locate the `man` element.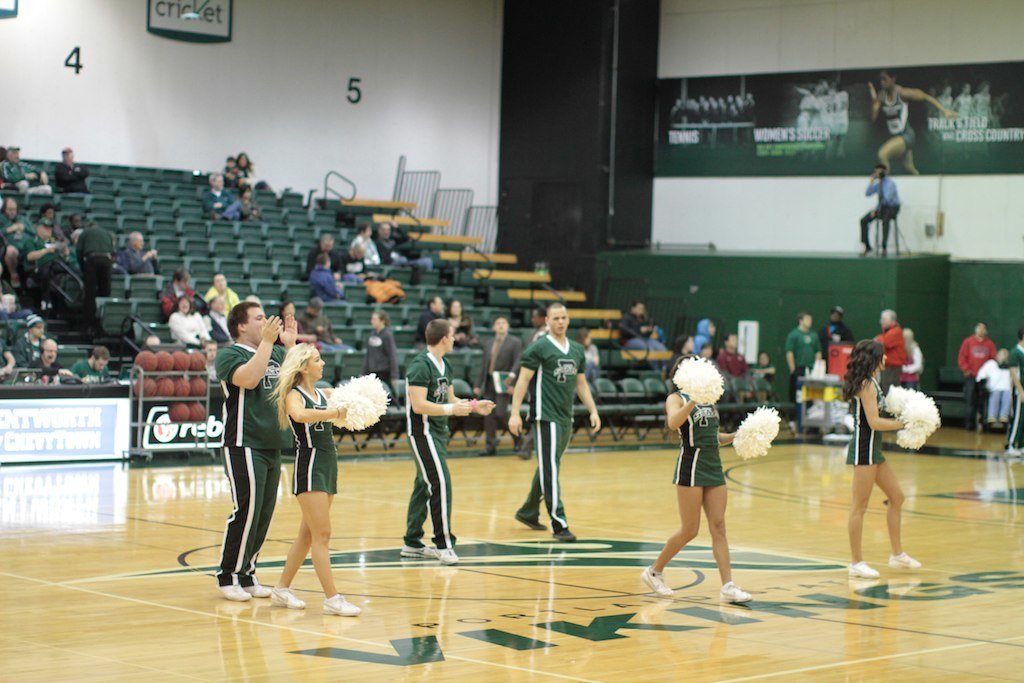
Element bbox: x1=11 y1=308 x2=48 y2=369.
